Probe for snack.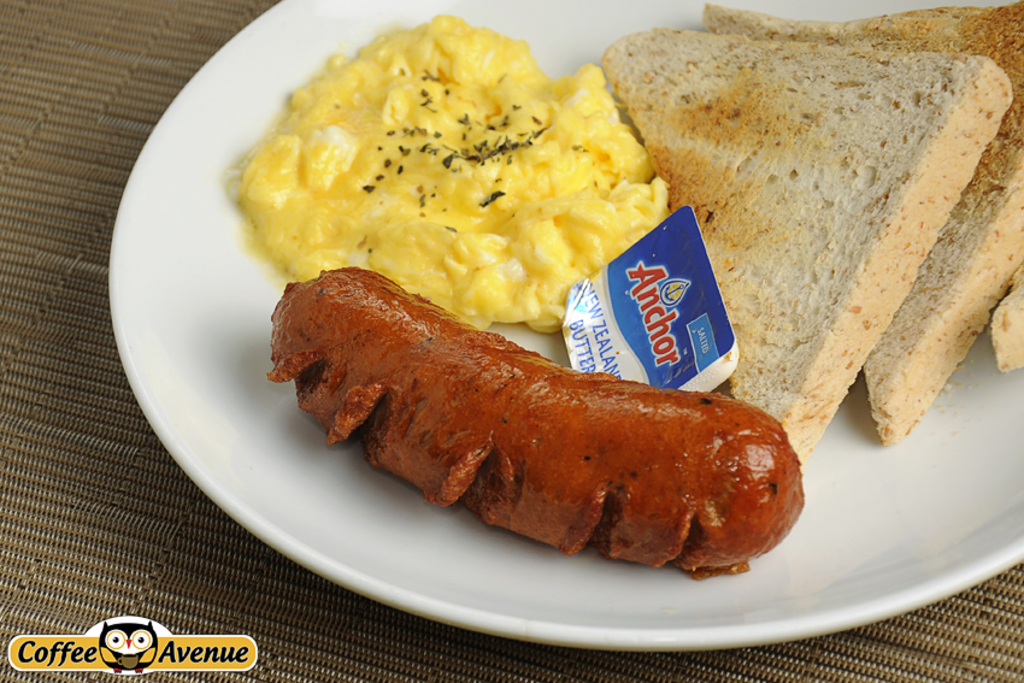
Probe result: 696,0,1023,446.
